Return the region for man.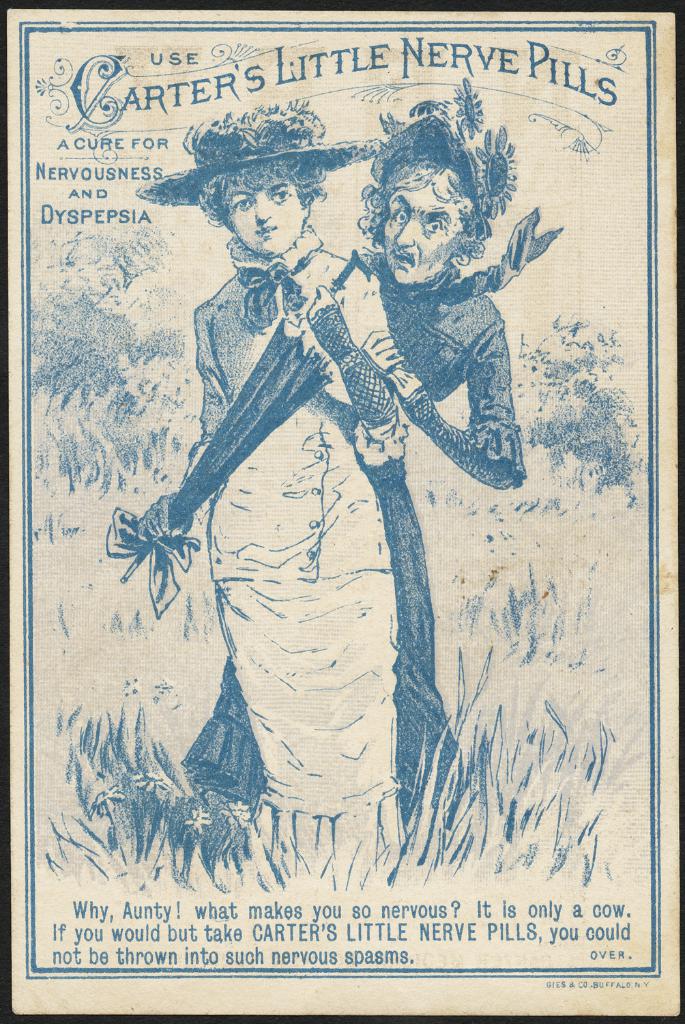
rect(179, 114, 527, 832).
